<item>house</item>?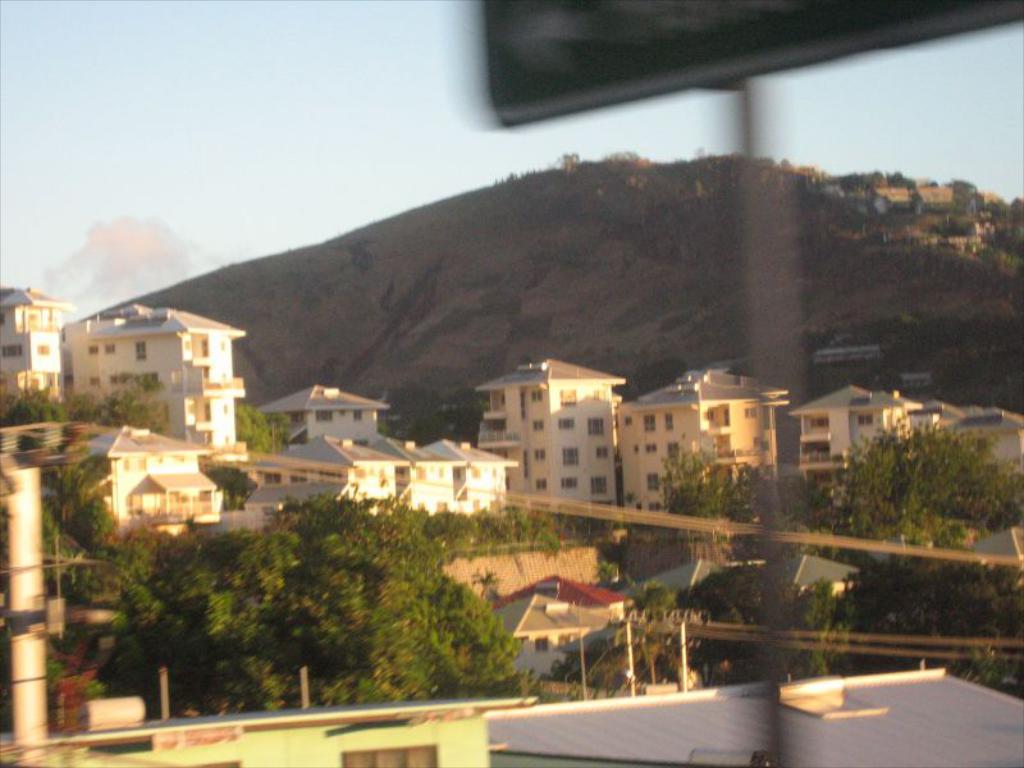
bbox=[230, 376, 516, 527]
